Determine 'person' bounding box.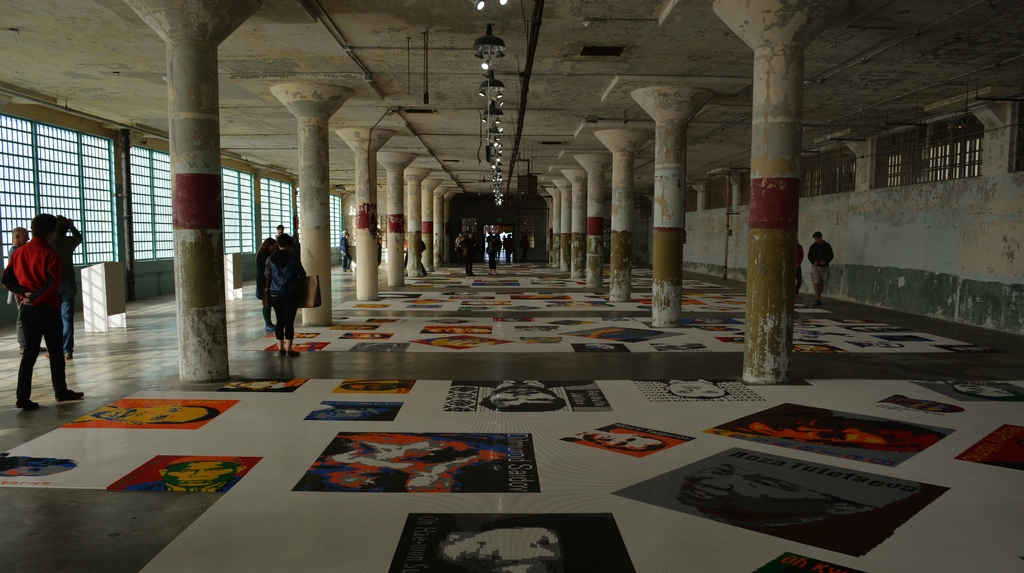
Determined: box(461, 232, 478, 278).
